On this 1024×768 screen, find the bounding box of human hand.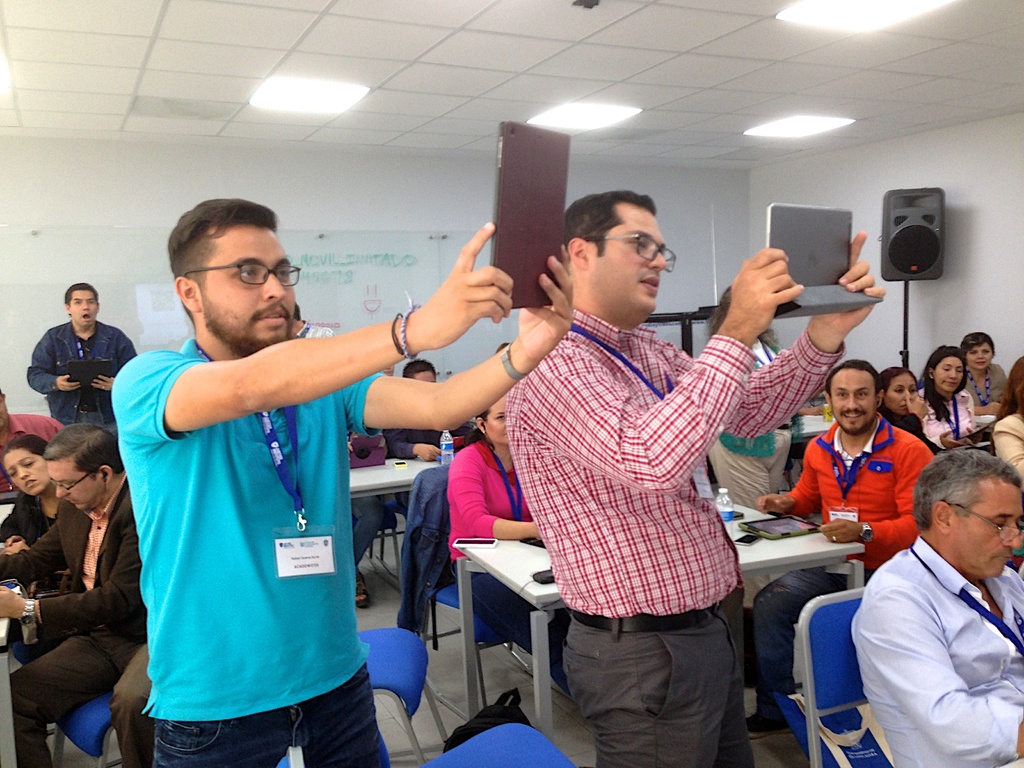
Bounding box: Rect(967, 426, 977, 435).
